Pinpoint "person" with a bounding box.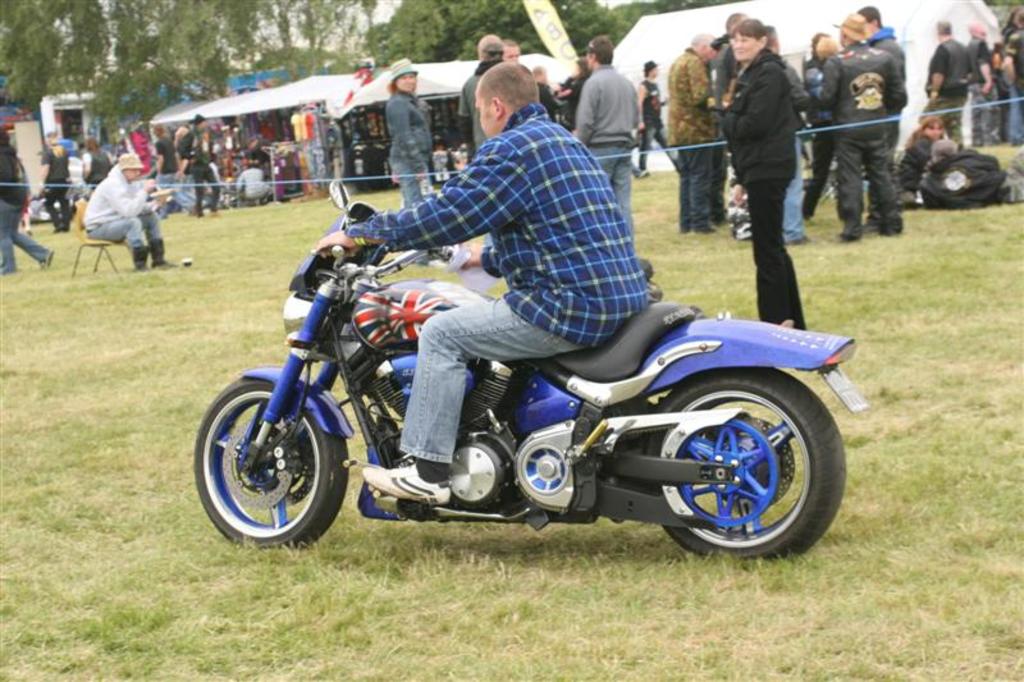
x1=901, y1=107, x2=950, y2=205.
